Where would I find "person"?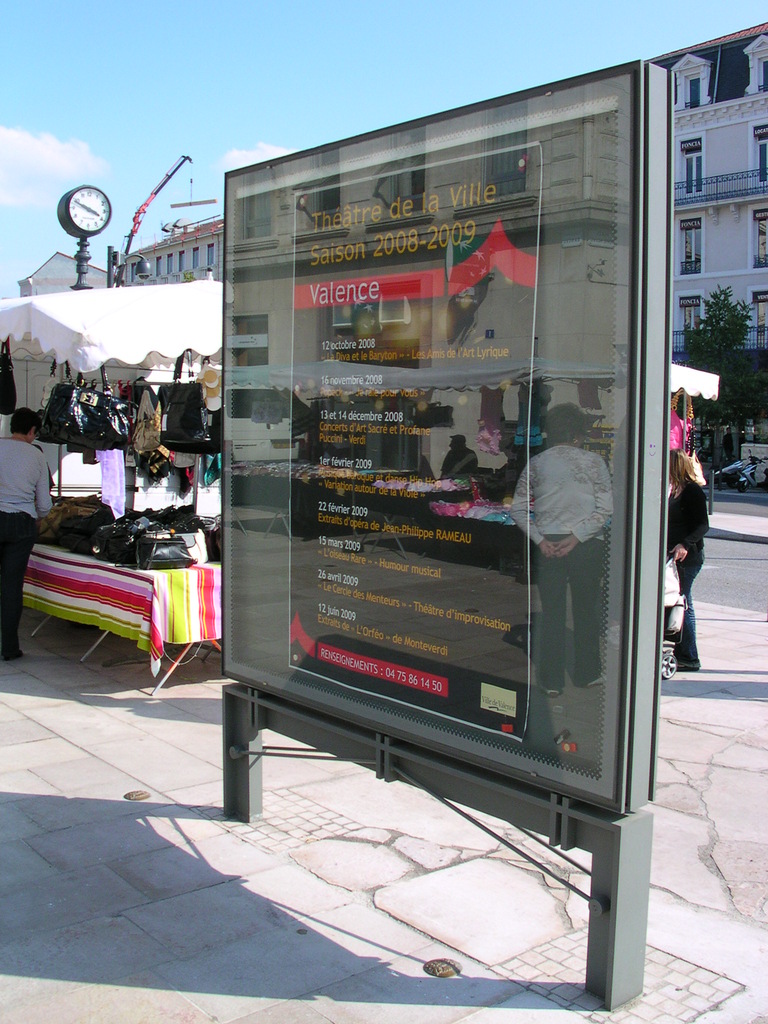
At [x1=507, y1=395, x2=614, y2=696].
